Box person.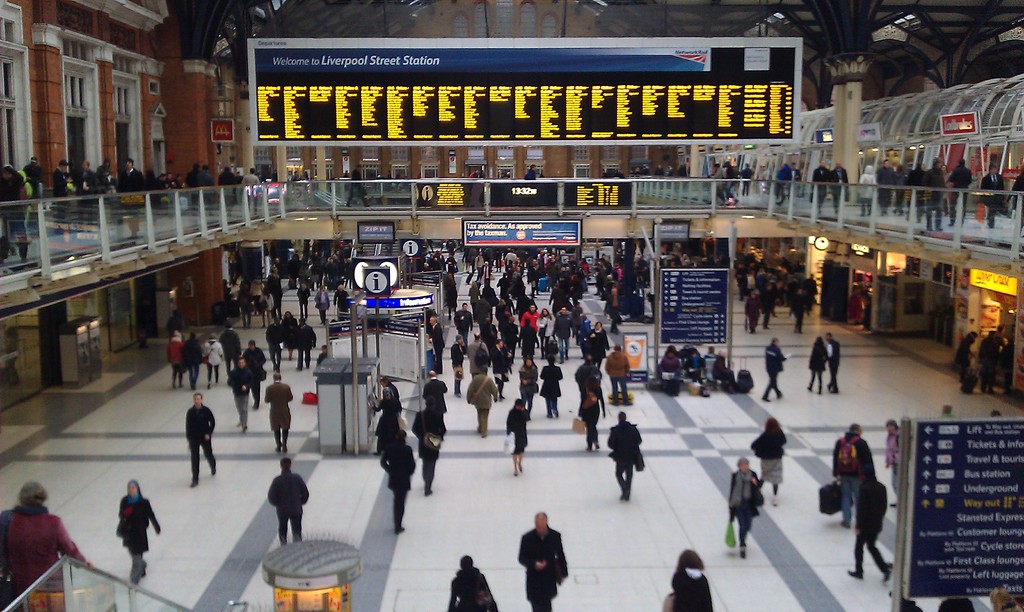
606,408,641,498.
